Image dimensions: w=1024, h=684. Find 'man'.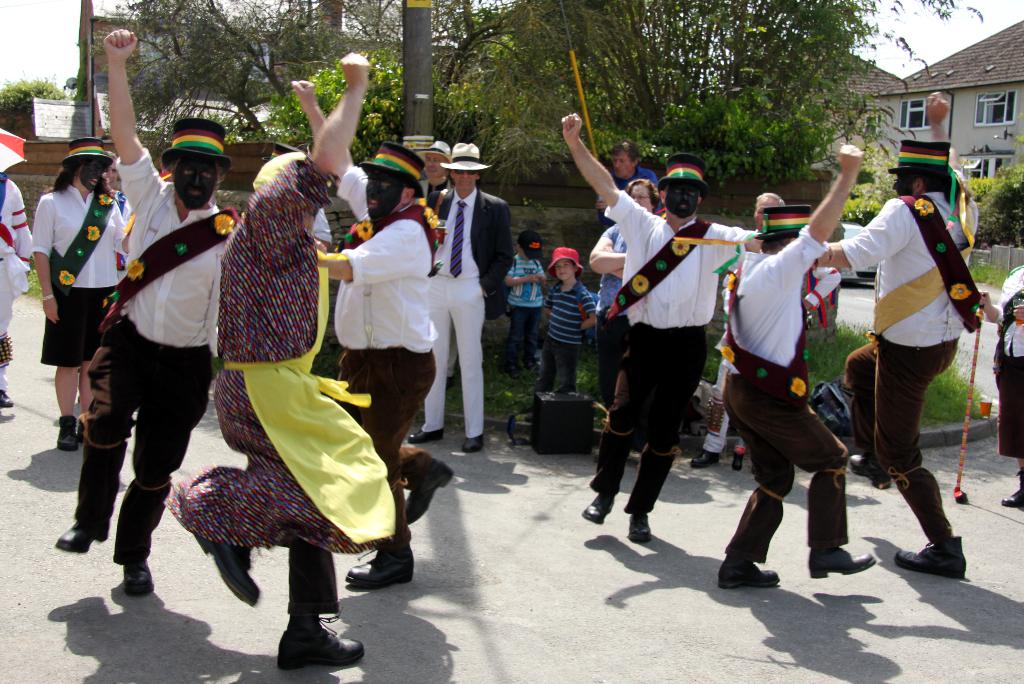
x1=55 y1=23 x2=236 y2=592.
